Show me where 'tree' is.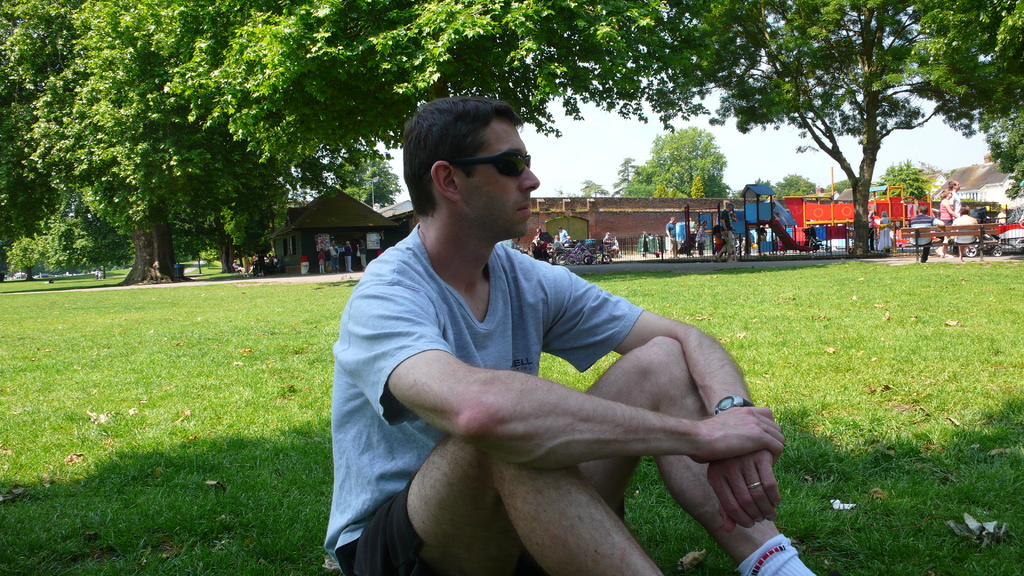
'tree' is at [26,1,210,281].
